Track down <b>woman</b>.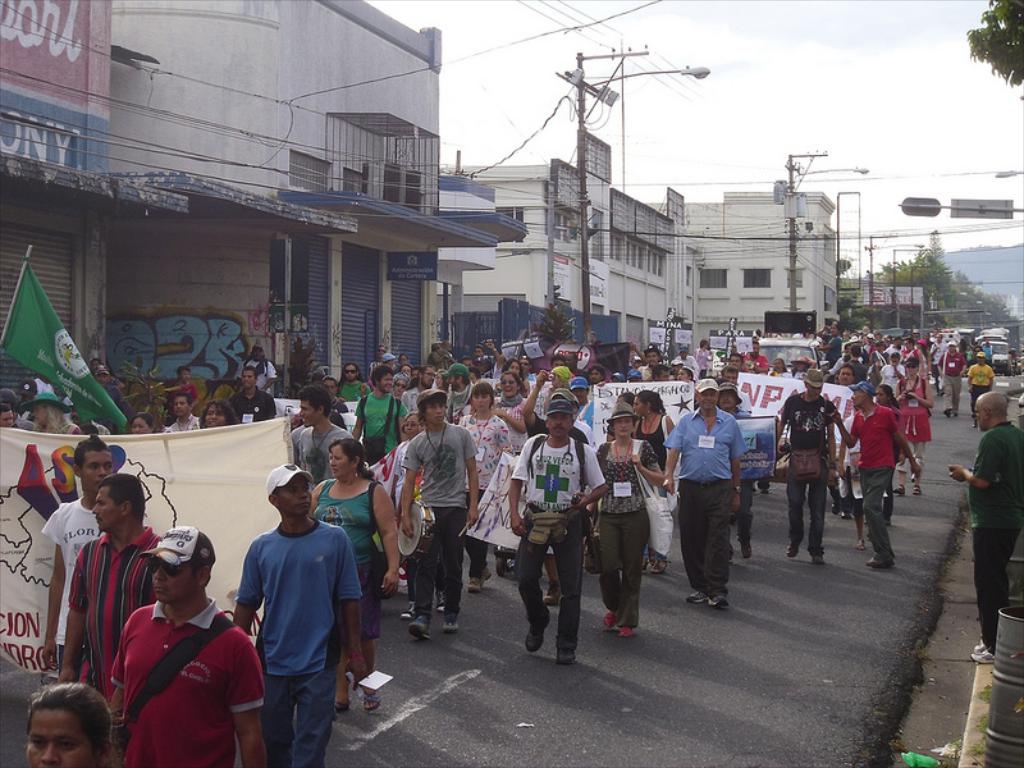
Tracked to box(305, 439, 397, 710).
